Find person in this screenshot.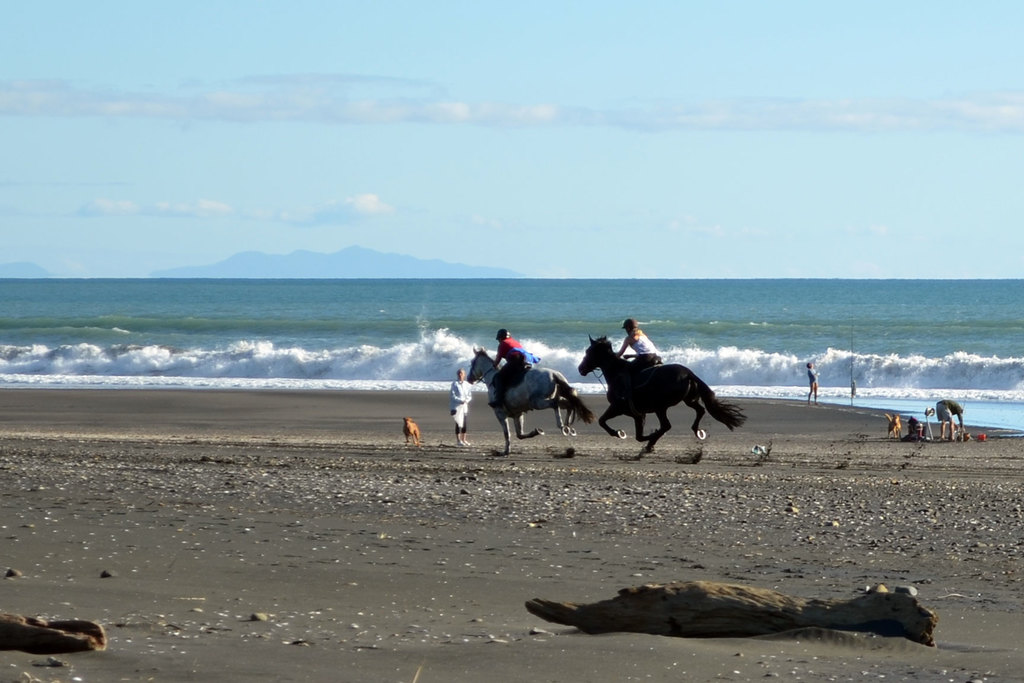
The bounding box for person is Rect(805, 361, 820, 407).
